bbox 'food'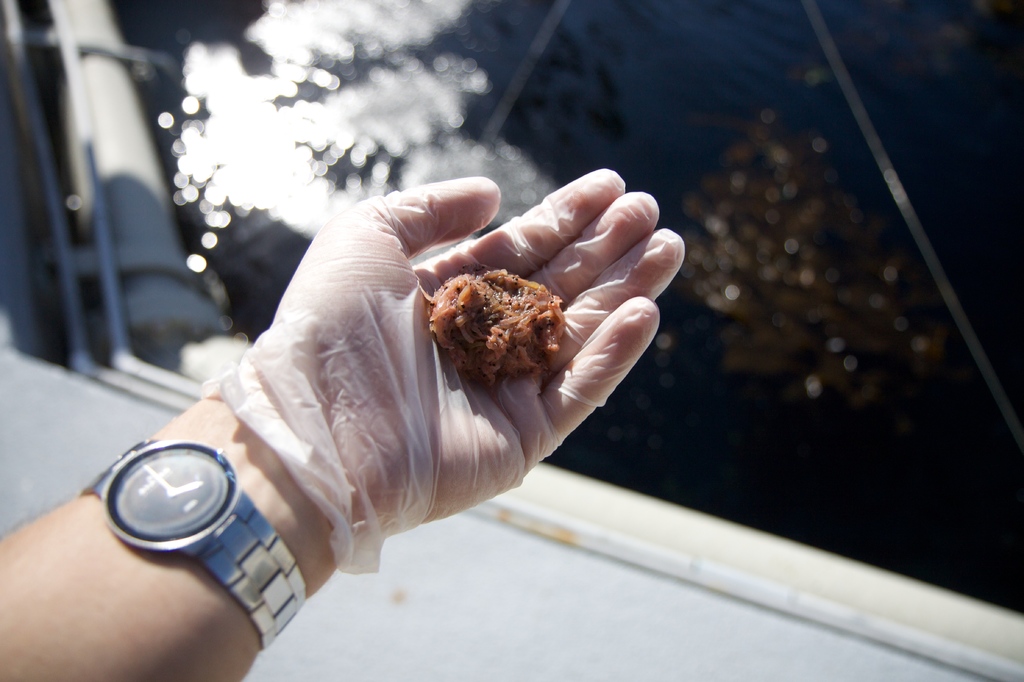
box(415, 266, 575, 421)
